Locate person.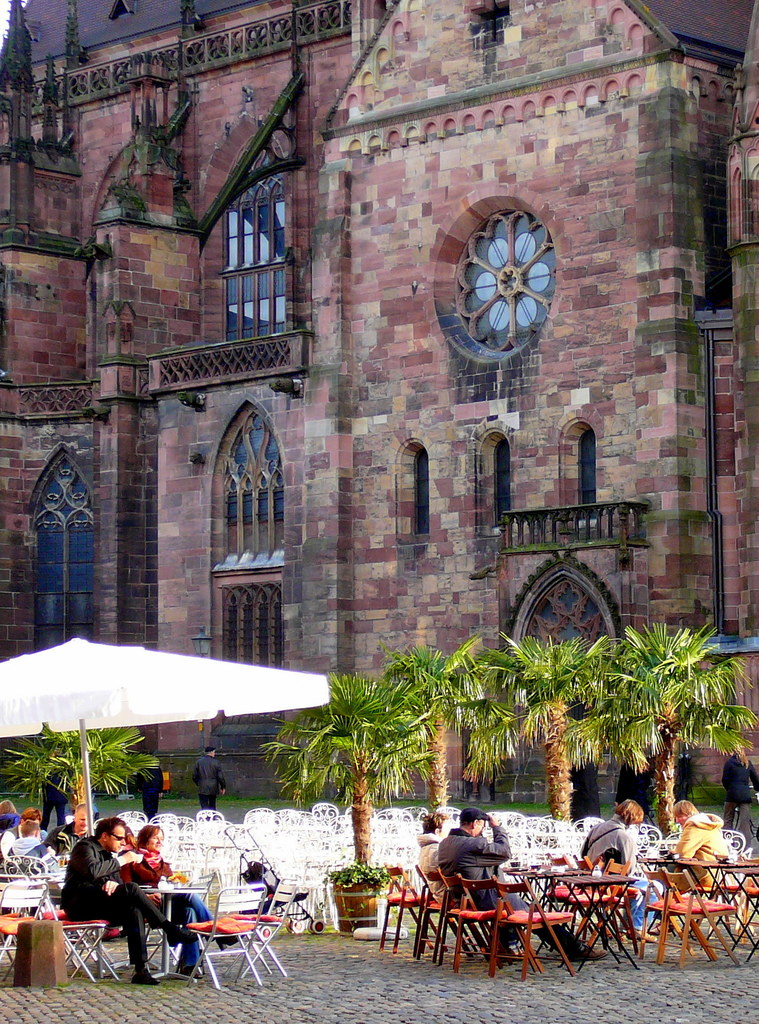
Bounding box: BBox(441, 799, 611, 963).
